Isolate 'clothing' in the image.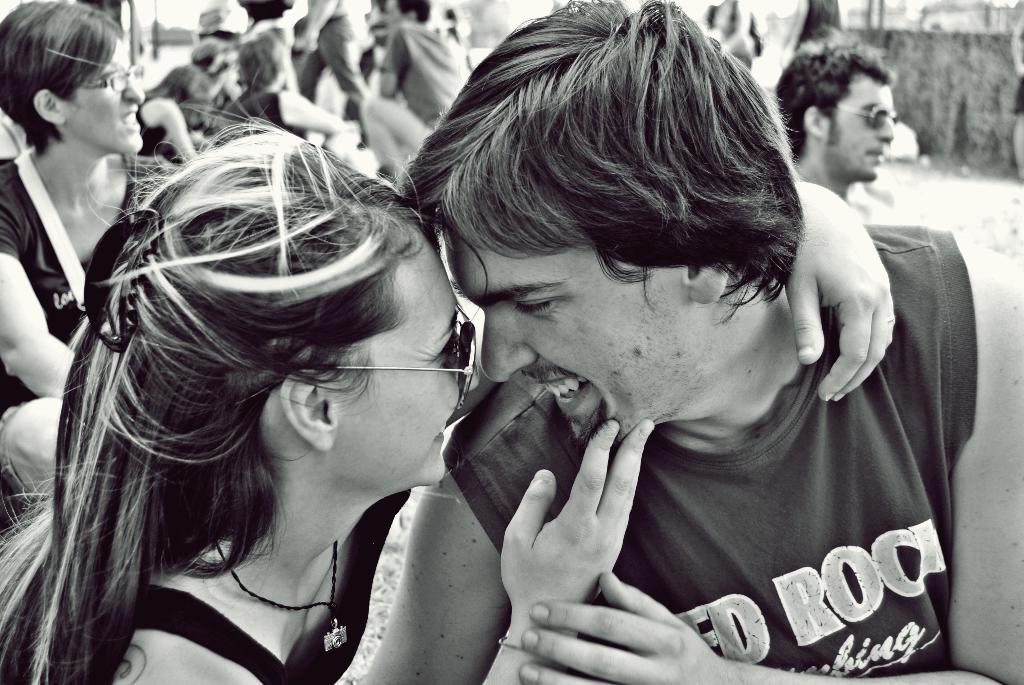
Isolated region: <region>120, 540, 424, 684</region>.
